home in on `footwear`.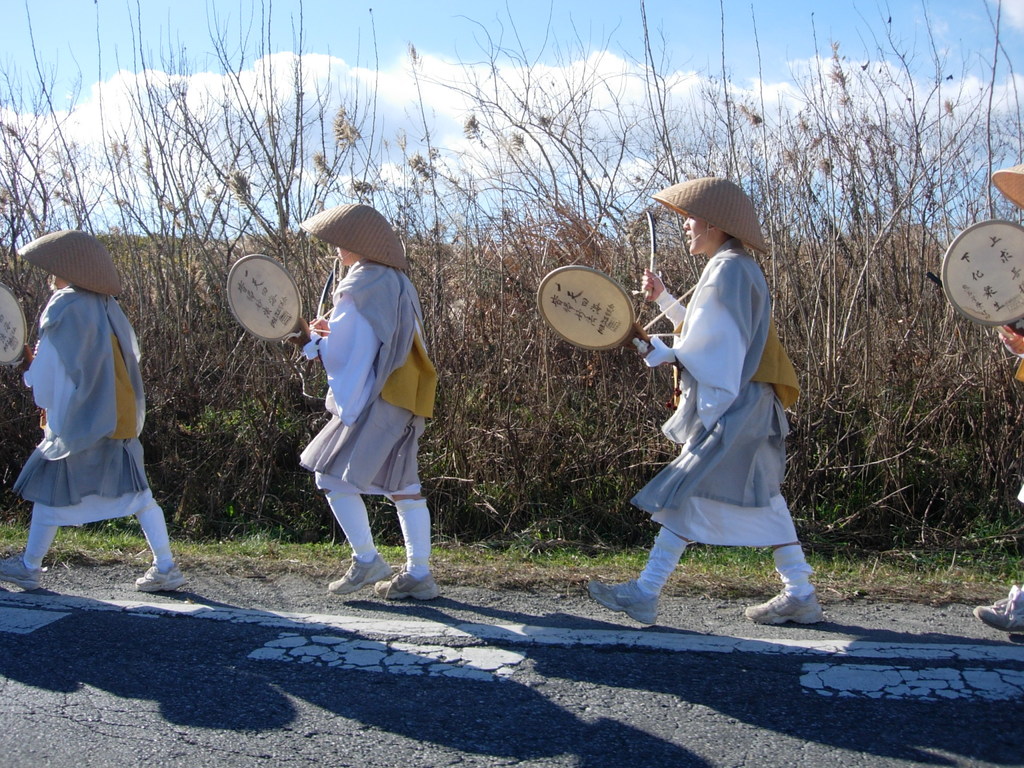
Homed in at bbox(132, 565, 189, 595).
